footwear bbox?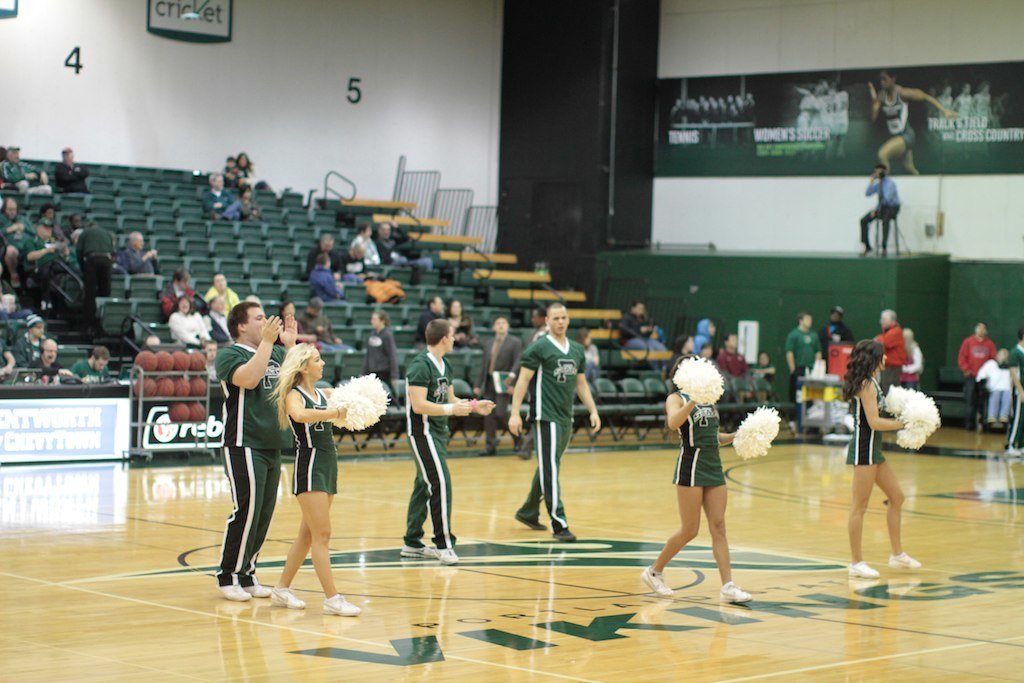
pyautogui.locateOnScreen(433, 551, 456, 562)
